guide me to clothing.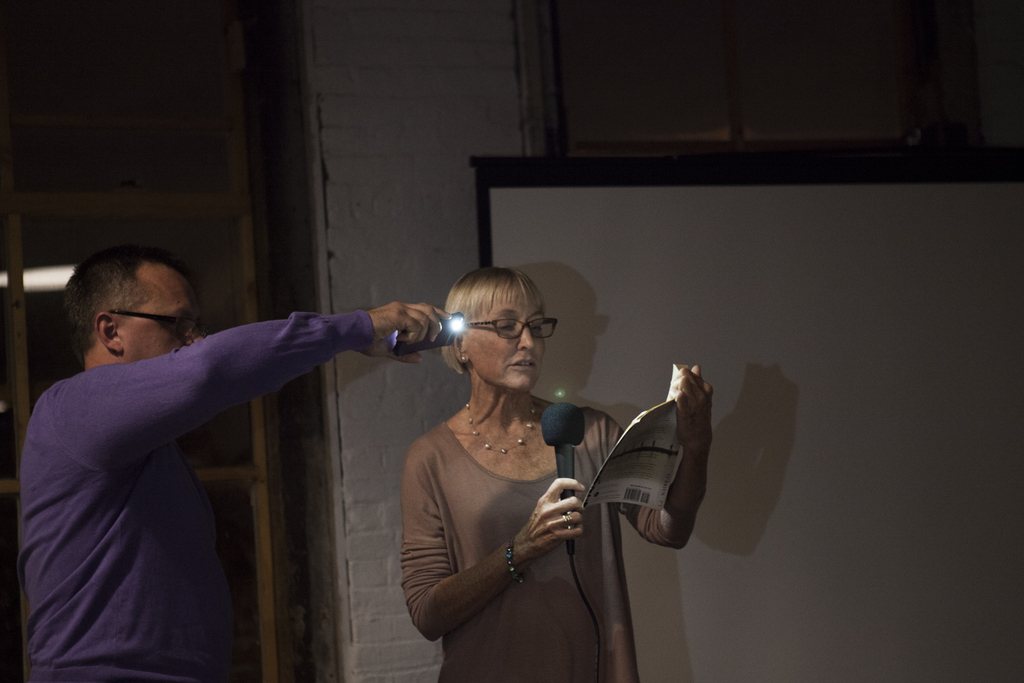
Guidance: 402:409:694:682.
